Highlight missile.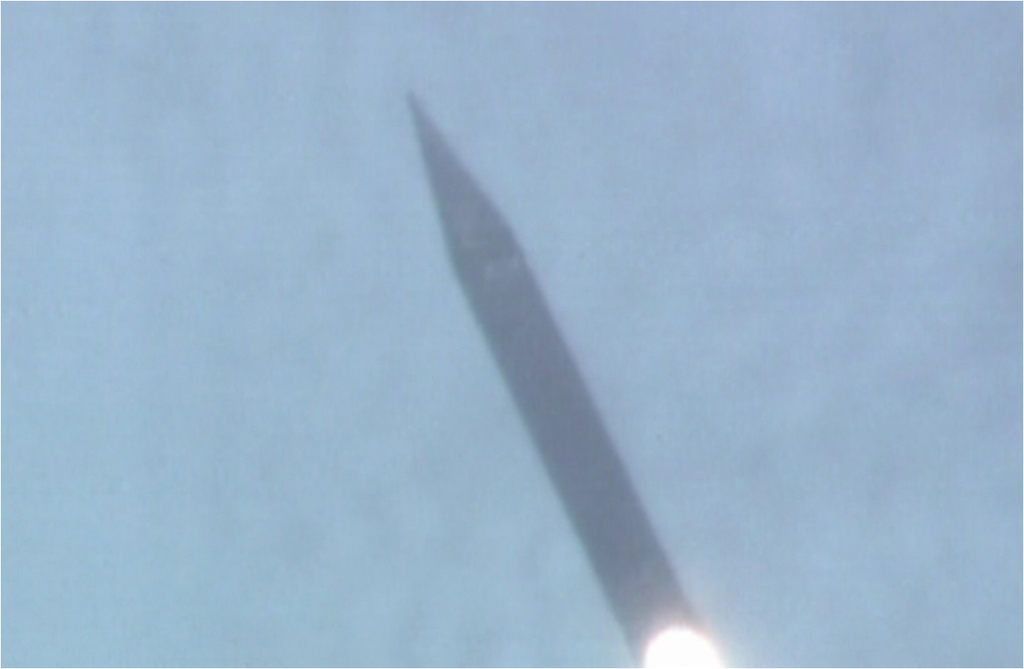
Highlighted region: bbox(406, 84, 707, 667).
